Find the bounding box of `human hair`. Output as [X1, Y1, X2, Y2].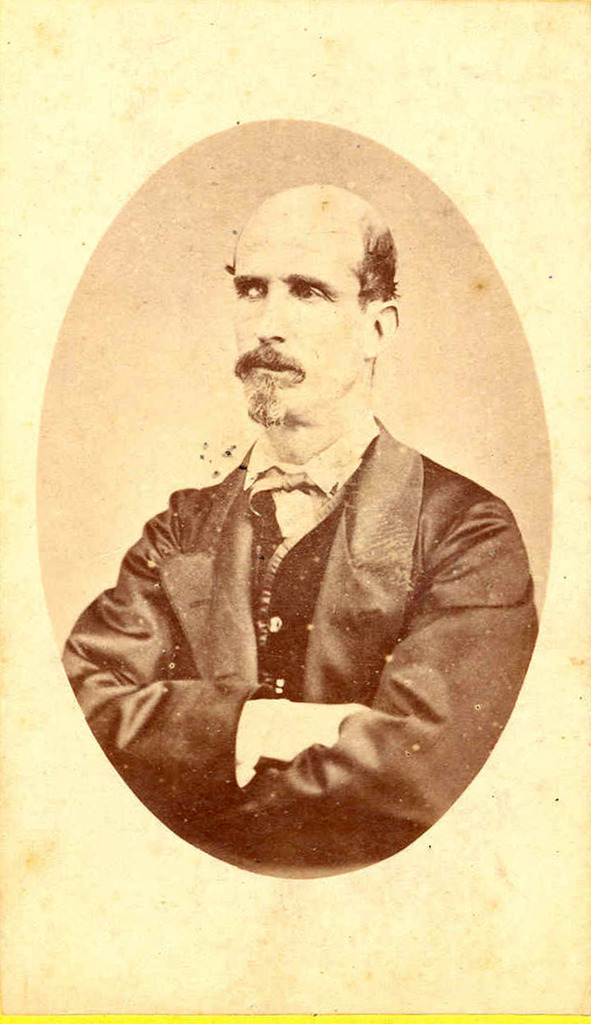
[213, 185, 380, 319].
